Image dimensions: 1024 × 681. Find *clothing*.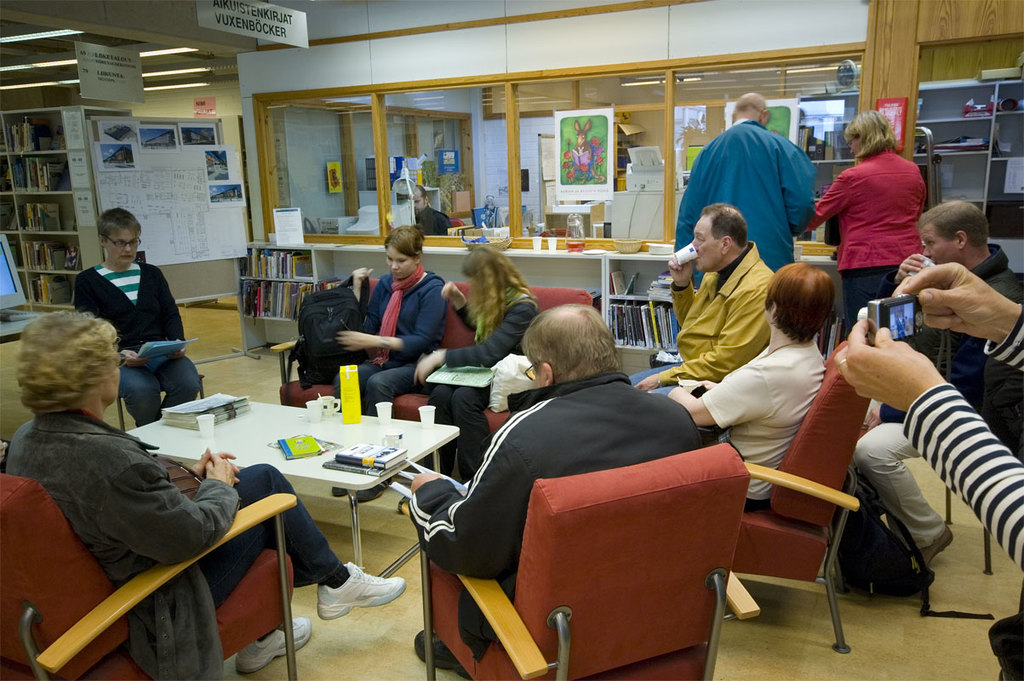
crop(630, 244, 775, 396).
